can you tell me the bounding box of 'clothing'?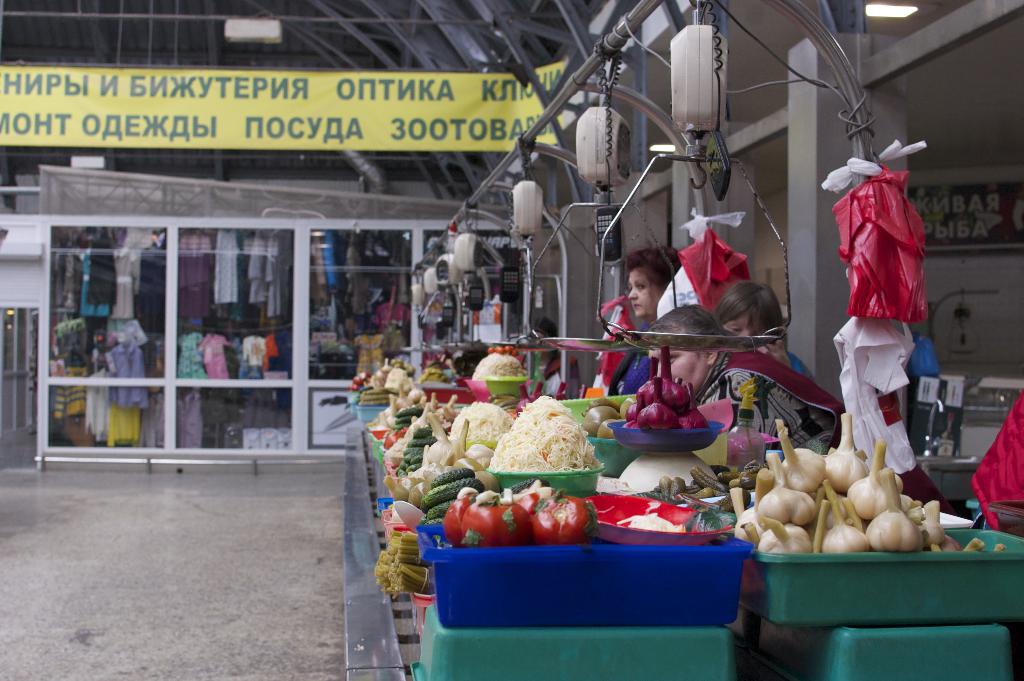
bbox(703, 339, 852, 448).
